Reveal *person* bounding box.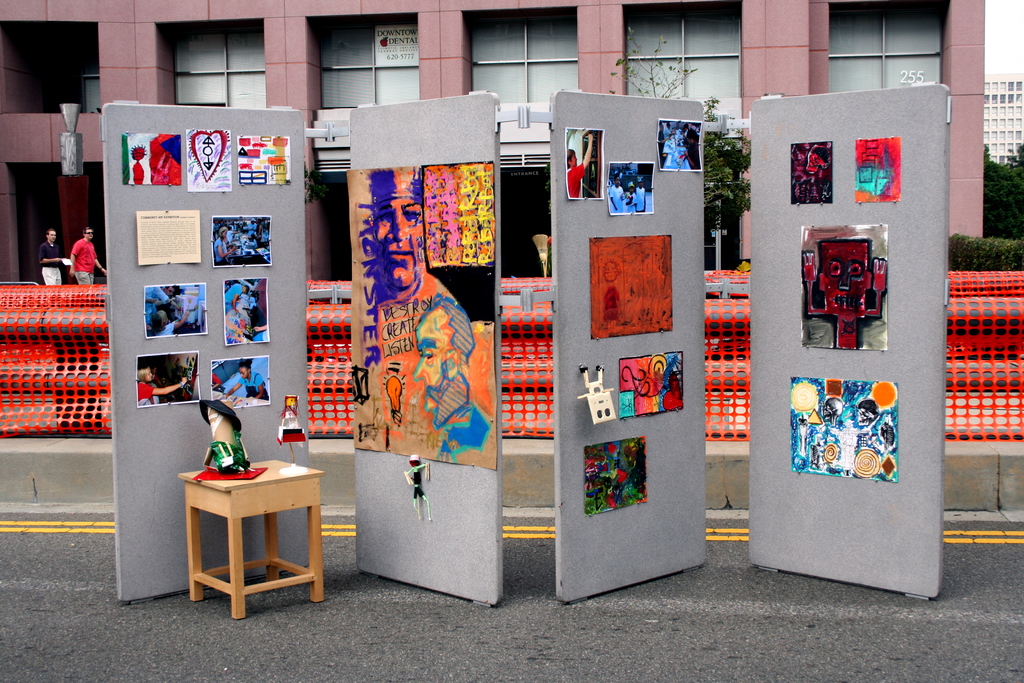
Revealed: region(408, 297, 495, 458).
